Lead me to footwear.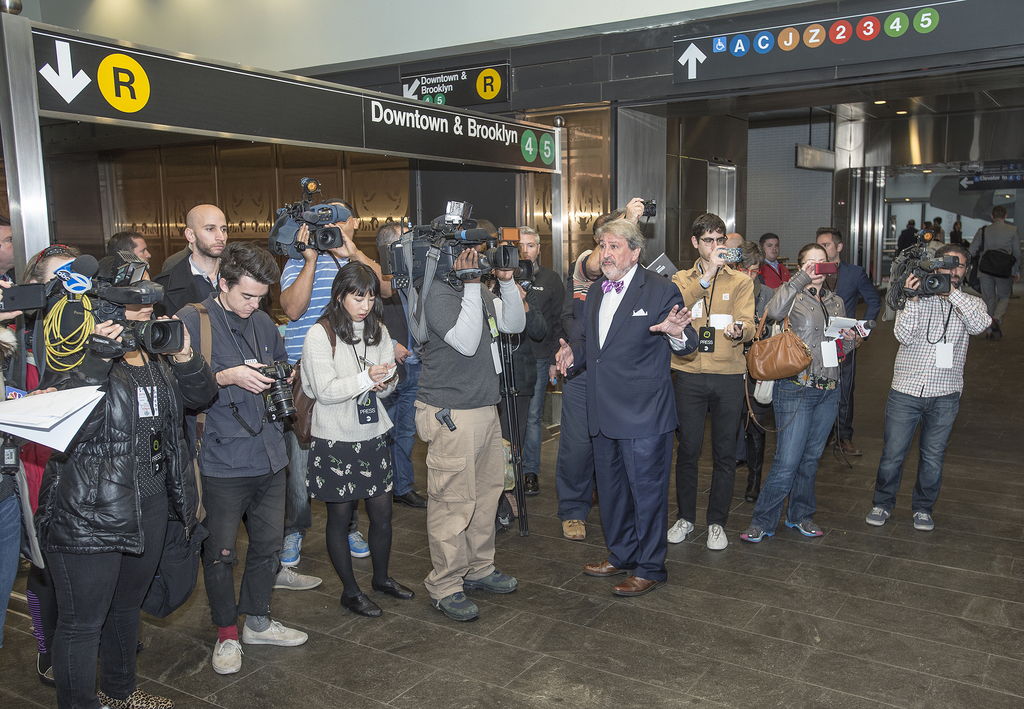
Lead to bbox(780, 514, 824, 538).
